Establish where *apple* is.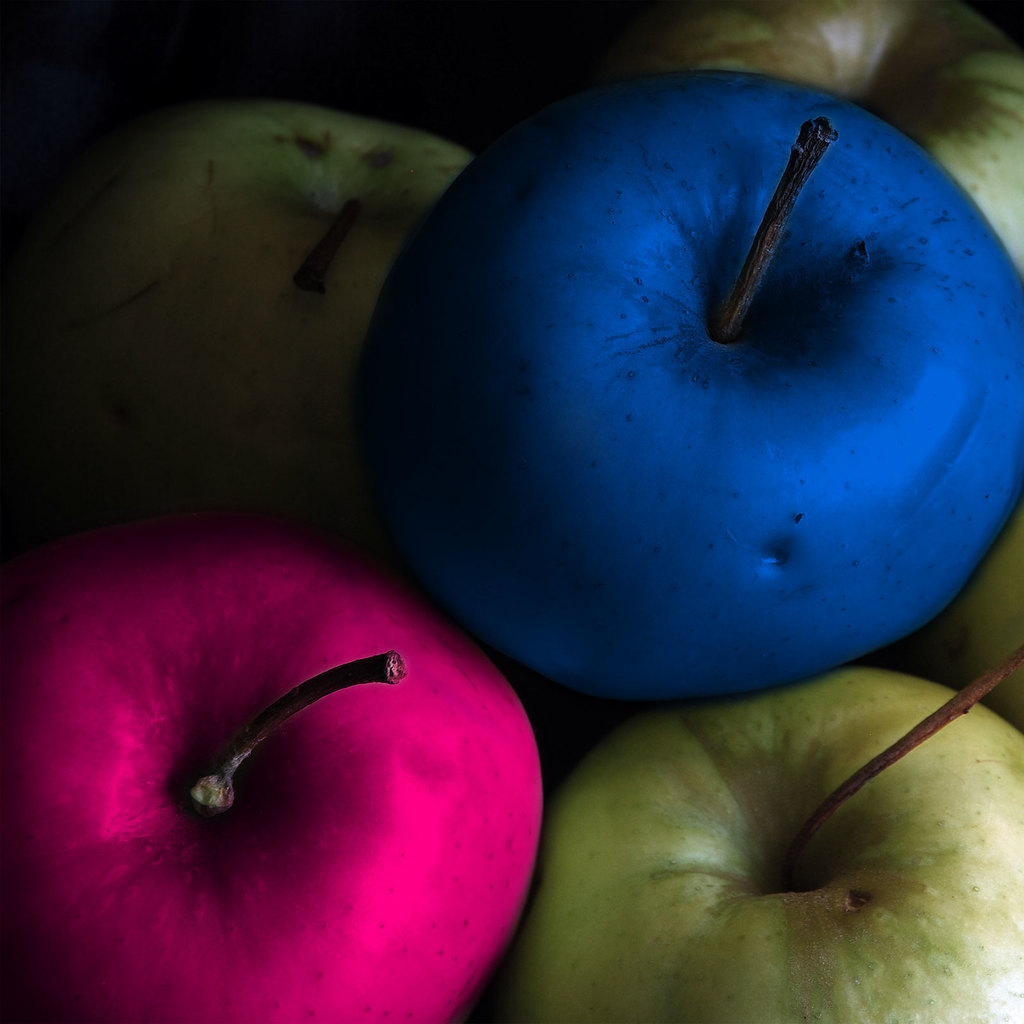
Established at x1=614, y1=0, x2=1023, y2=278.
